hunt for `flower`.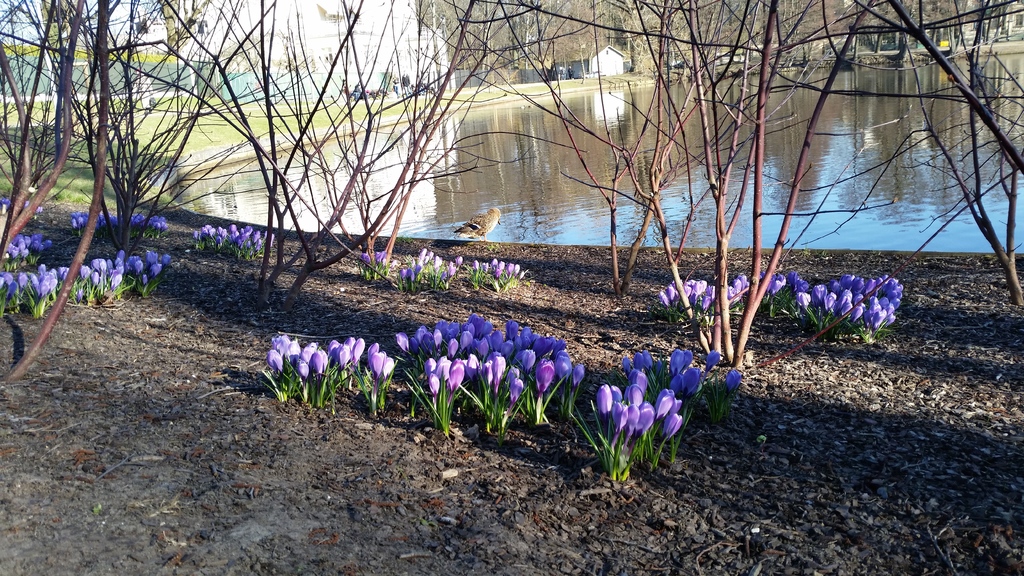
Hunted down at BBox(360, 253, 372, 268).
